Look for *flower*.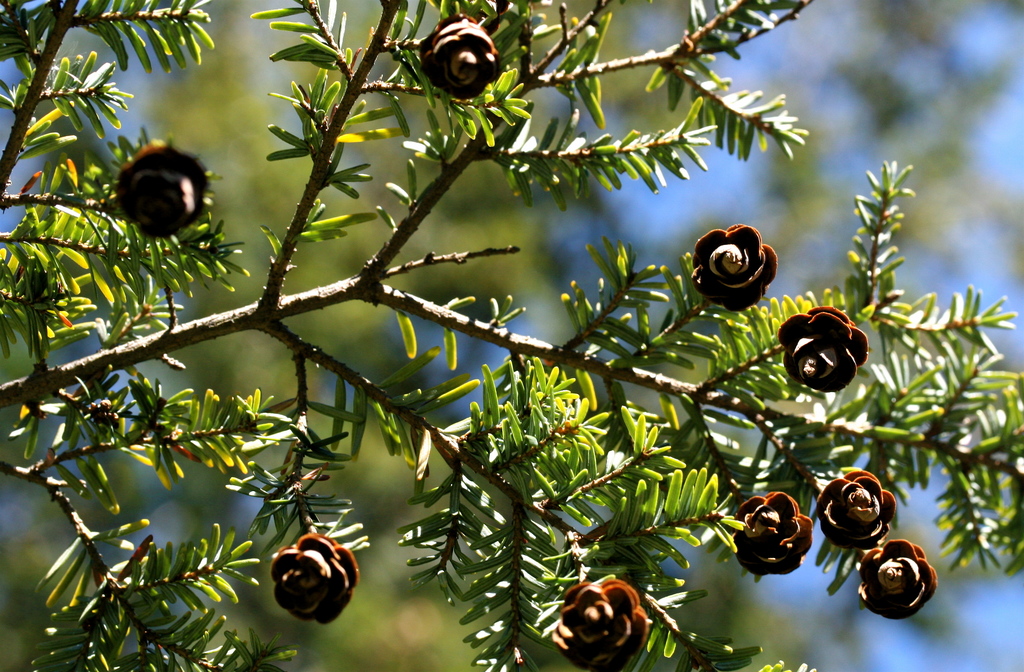
Found: (810,464,898,550).
